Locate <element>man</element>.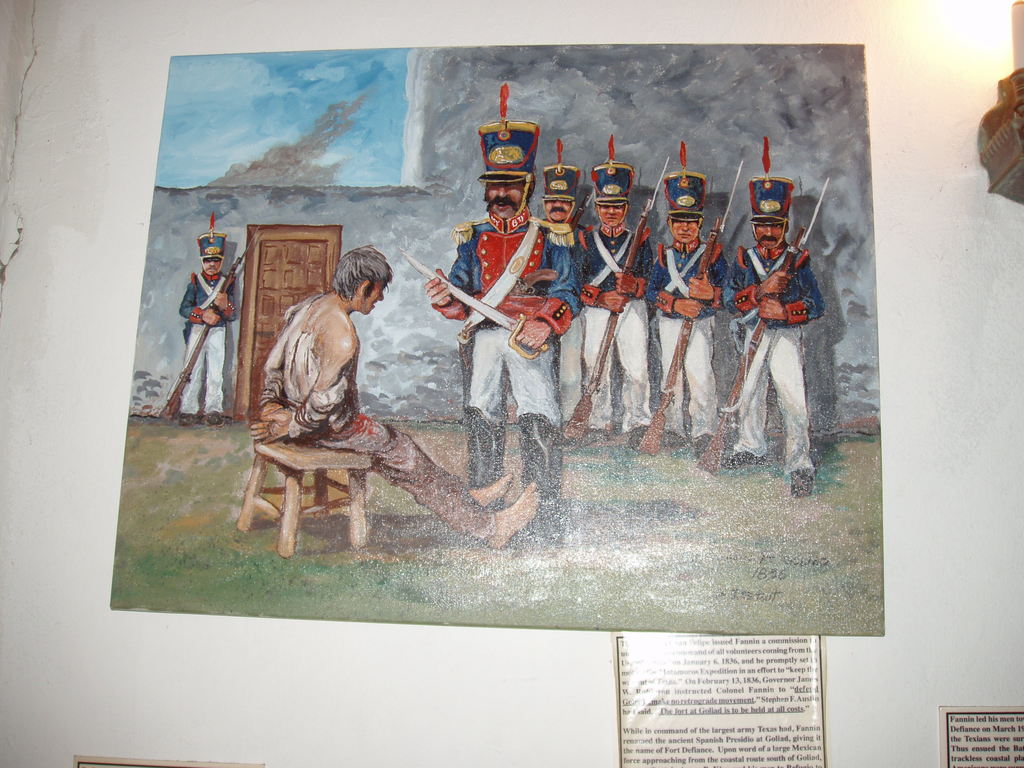
Bounding box: detection(588, 159, 653, 447).
